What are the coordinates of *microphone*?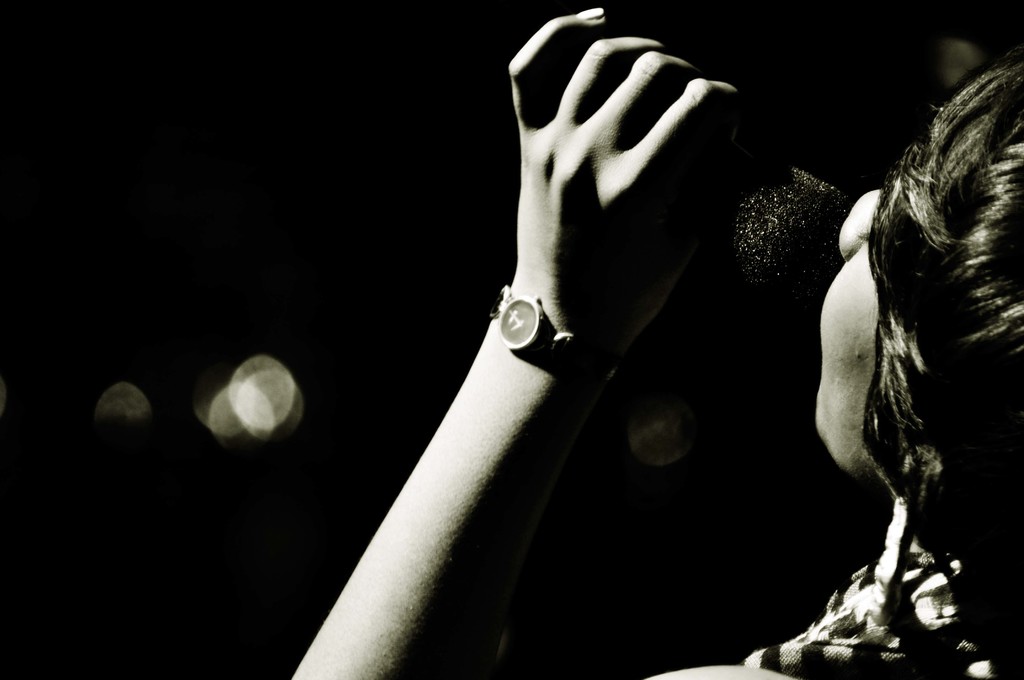
l=688, t=129, r=845, b=311.
